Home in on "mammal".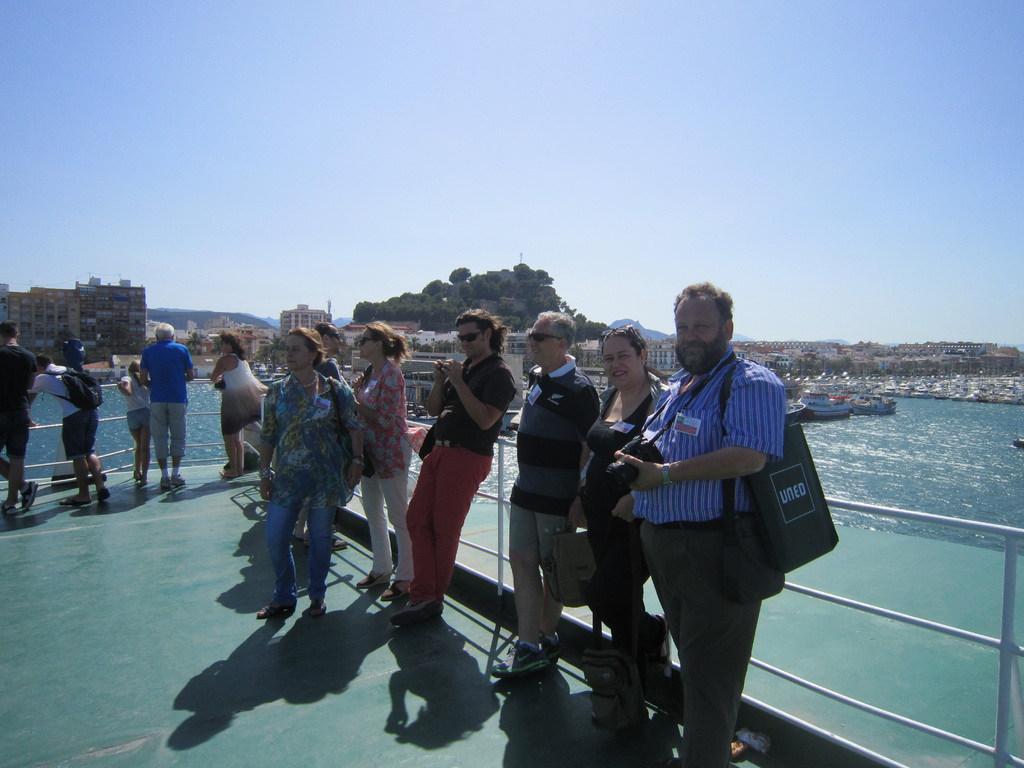
Homed in at [207, 328, 271, 485].
